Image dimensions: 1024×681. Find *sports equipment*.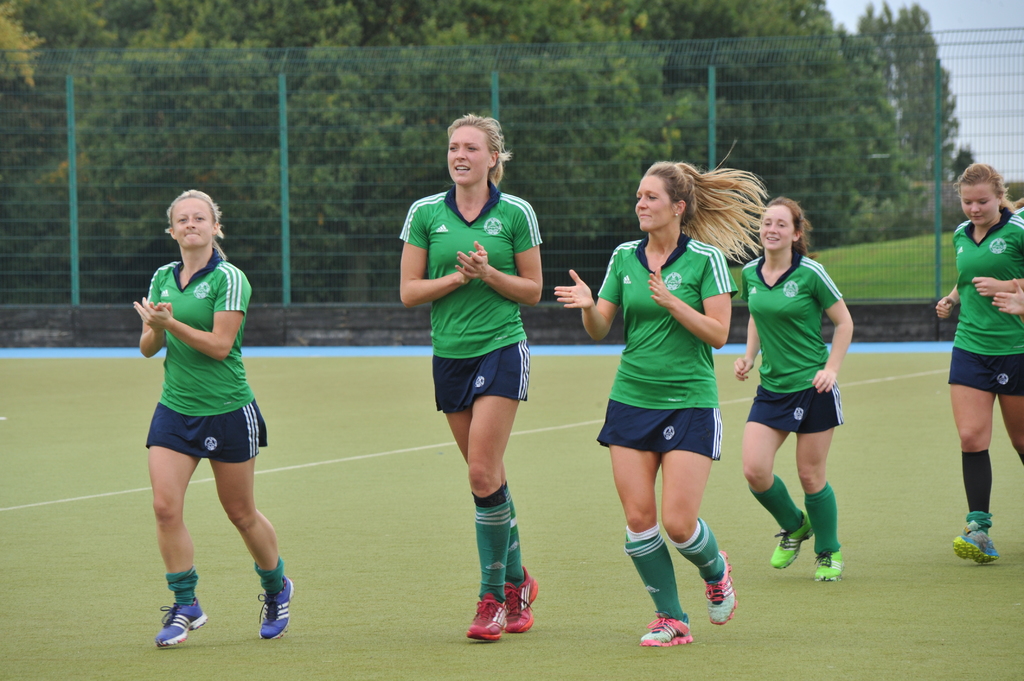
BBox(504, 574, 540, 636).
